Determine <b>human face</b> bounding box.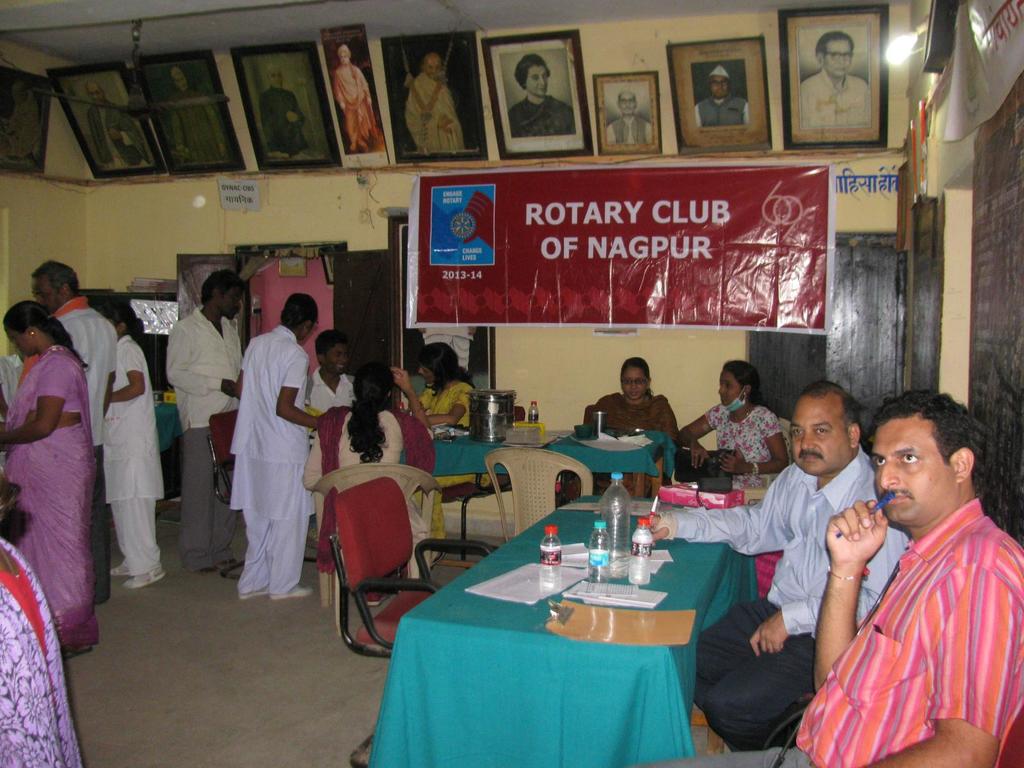
Determined: [x1=425, y1=55, x2=440, y2=84].
